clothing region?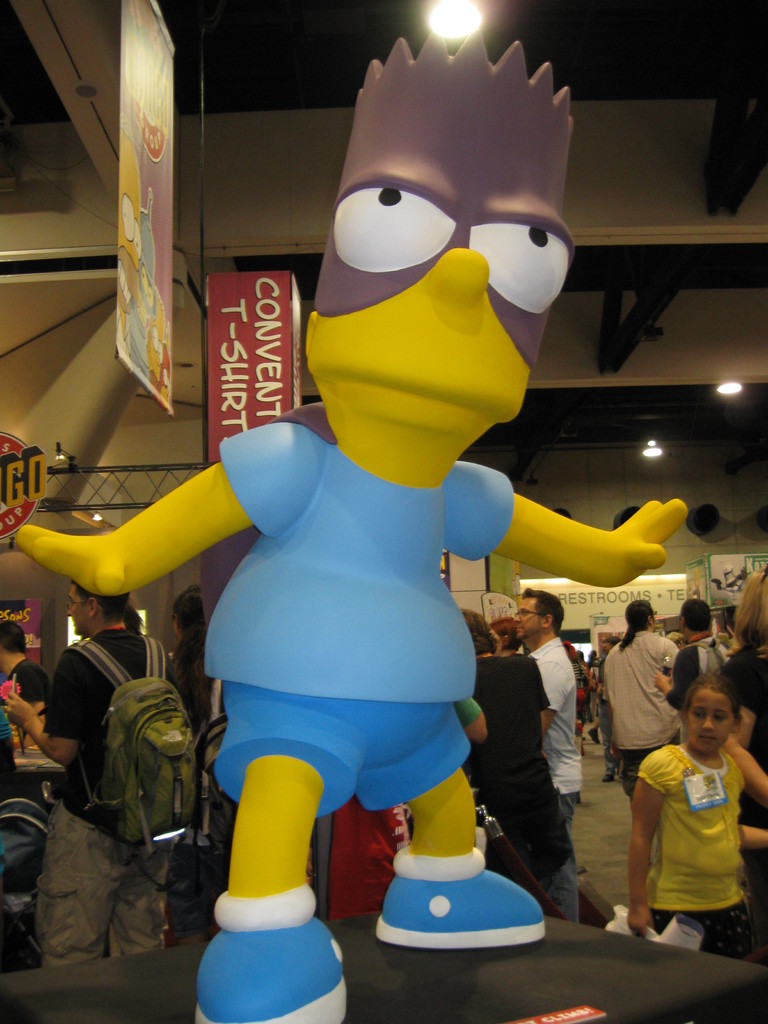
region(162, 631, 234, 760)
